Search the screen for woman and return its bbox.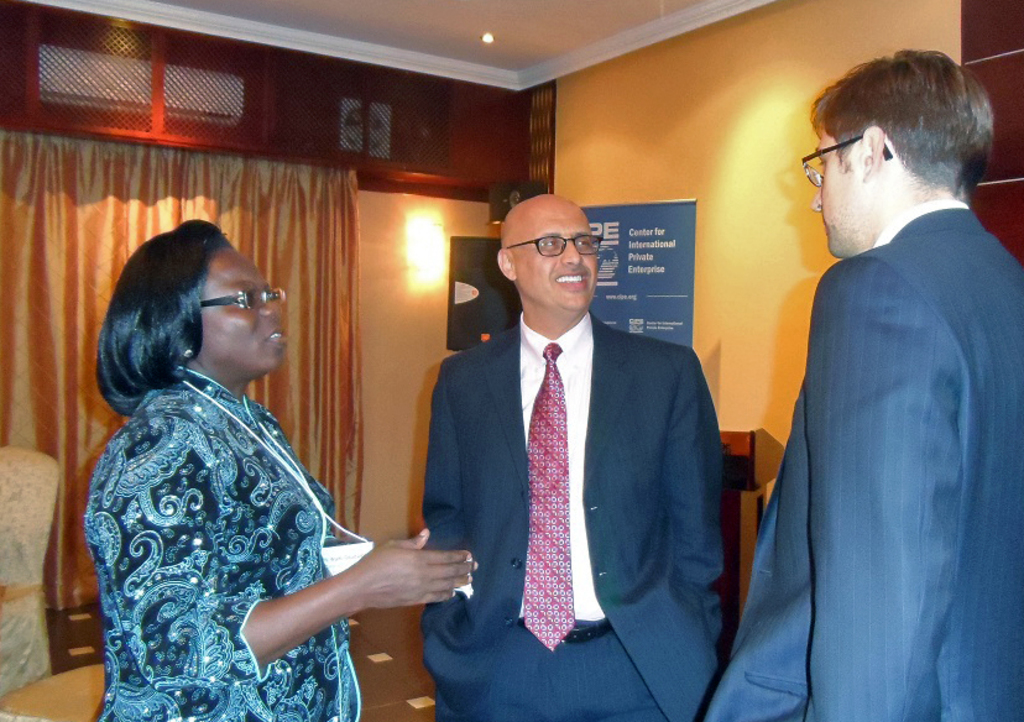
Found: 80,193,391,721.
